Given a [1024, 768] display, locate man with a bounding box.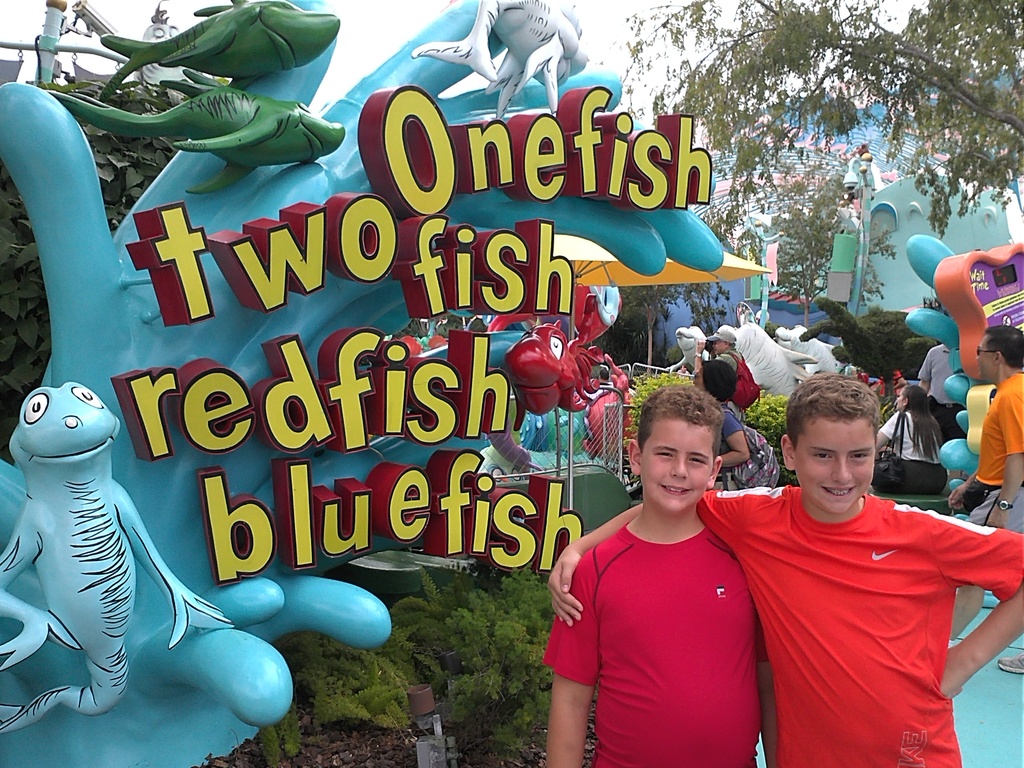
Located: rect(945, 319, 1023, 673).
